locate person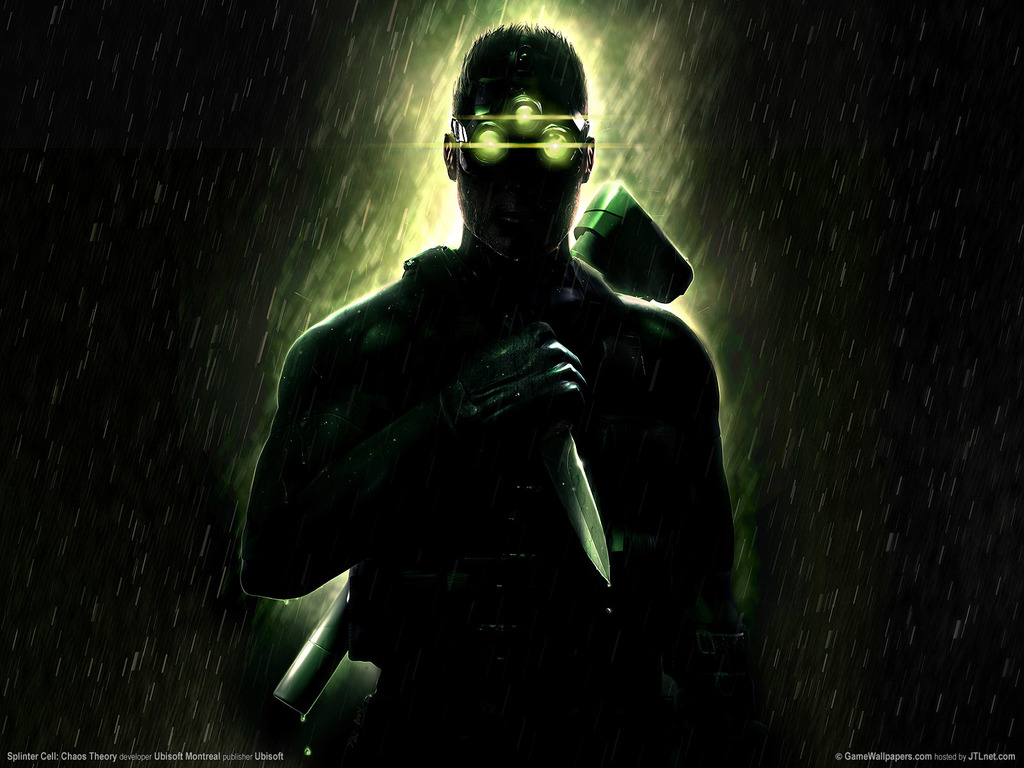
box=[243, 20, 737, 767]
